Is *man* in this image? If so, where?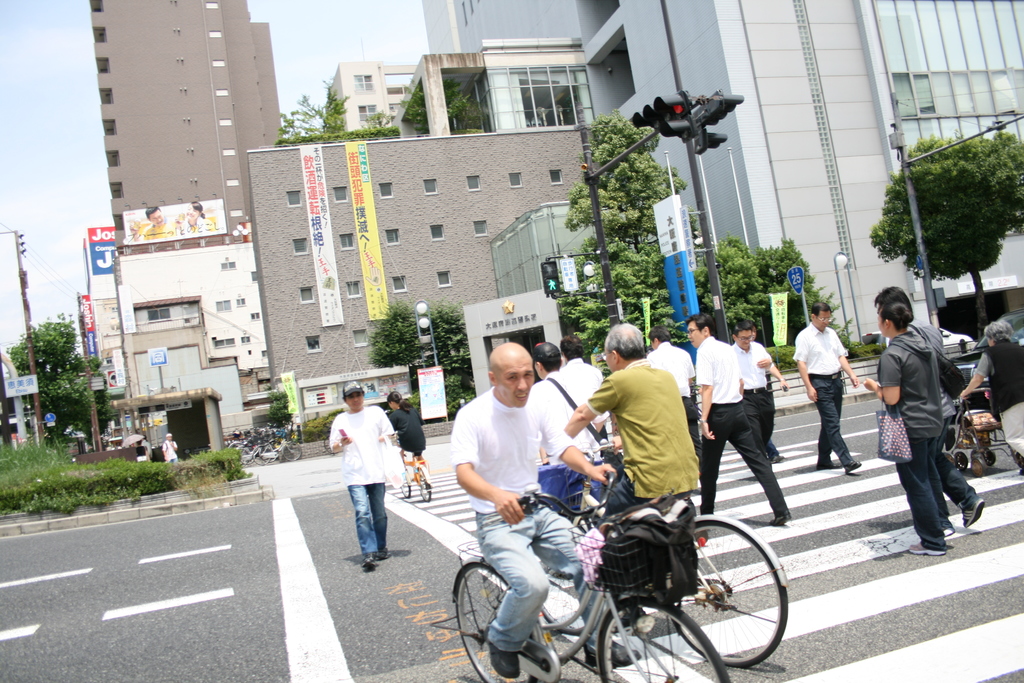
Yes, at 450, 330, 618, 679.
